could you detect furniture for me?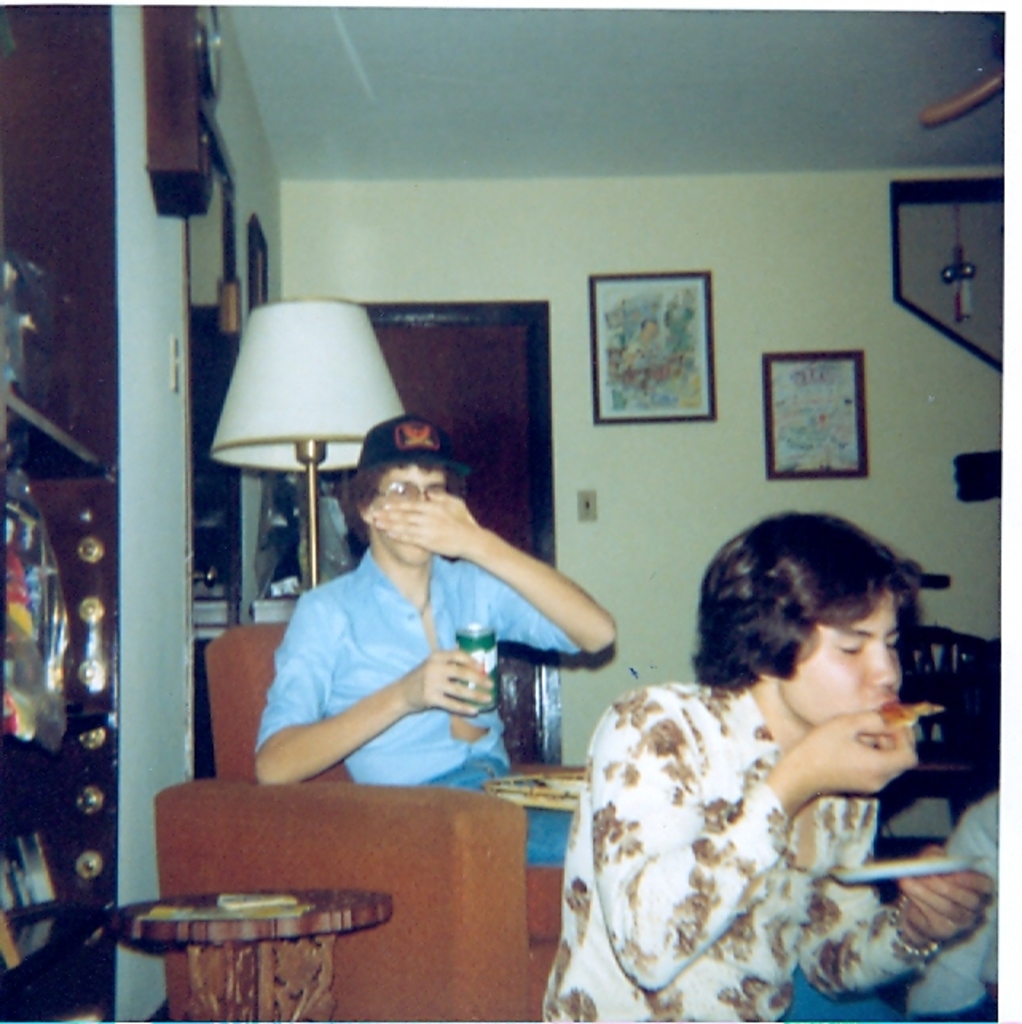
Detection result: <bbox>156, 619, 584, 1022</bbox>.
